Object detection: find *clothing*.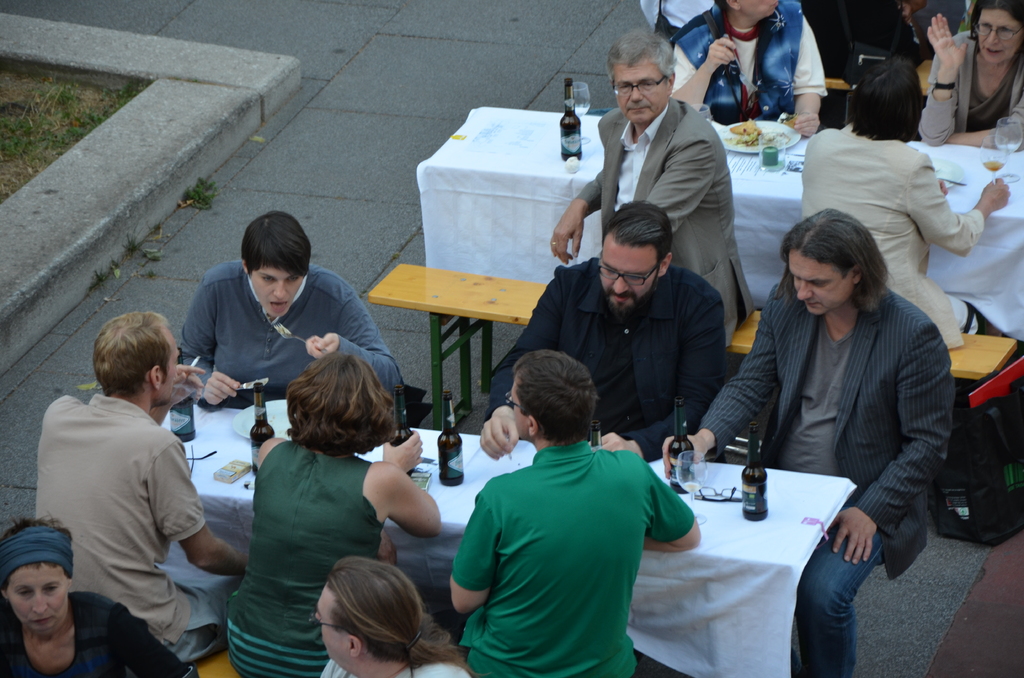
(left=480, top=255, right=728, bottom=462).
